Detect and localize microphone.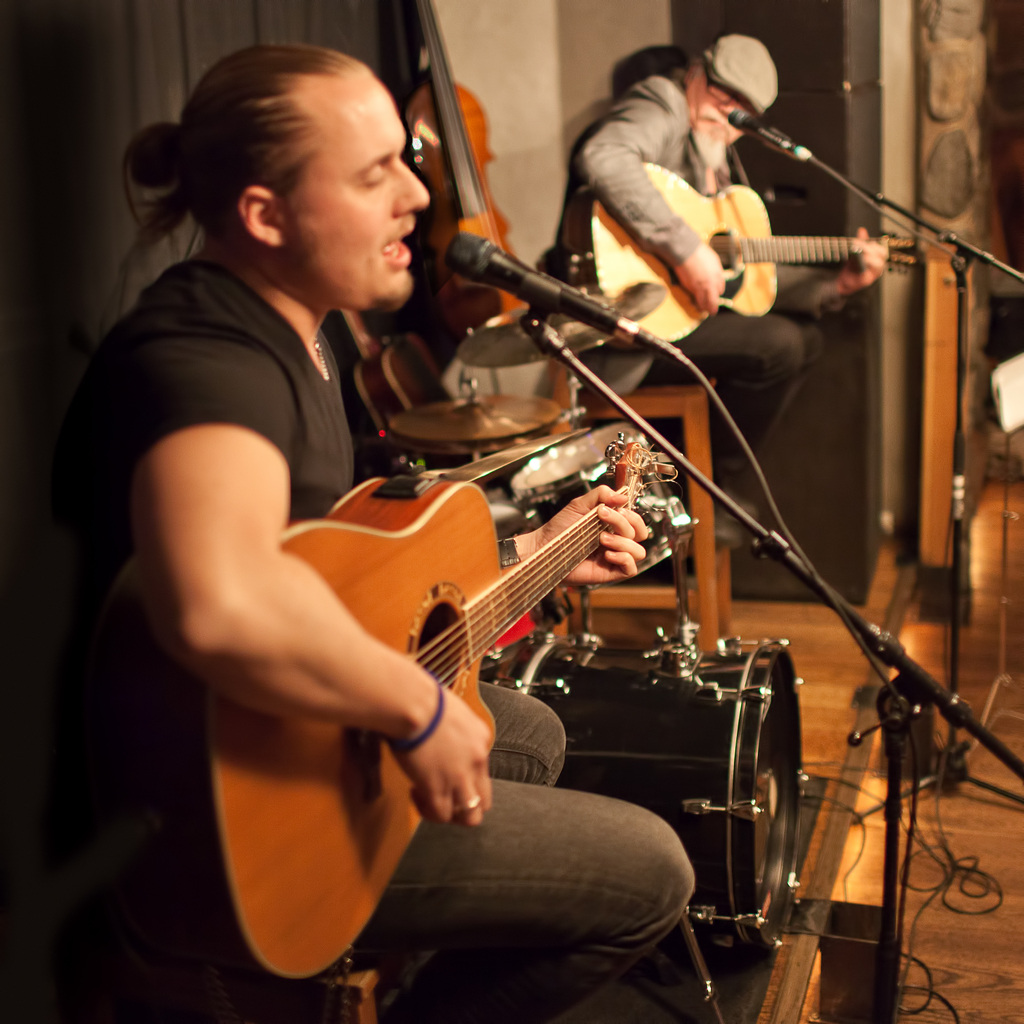
Localized at Rect(724, 106, 803, 154).
